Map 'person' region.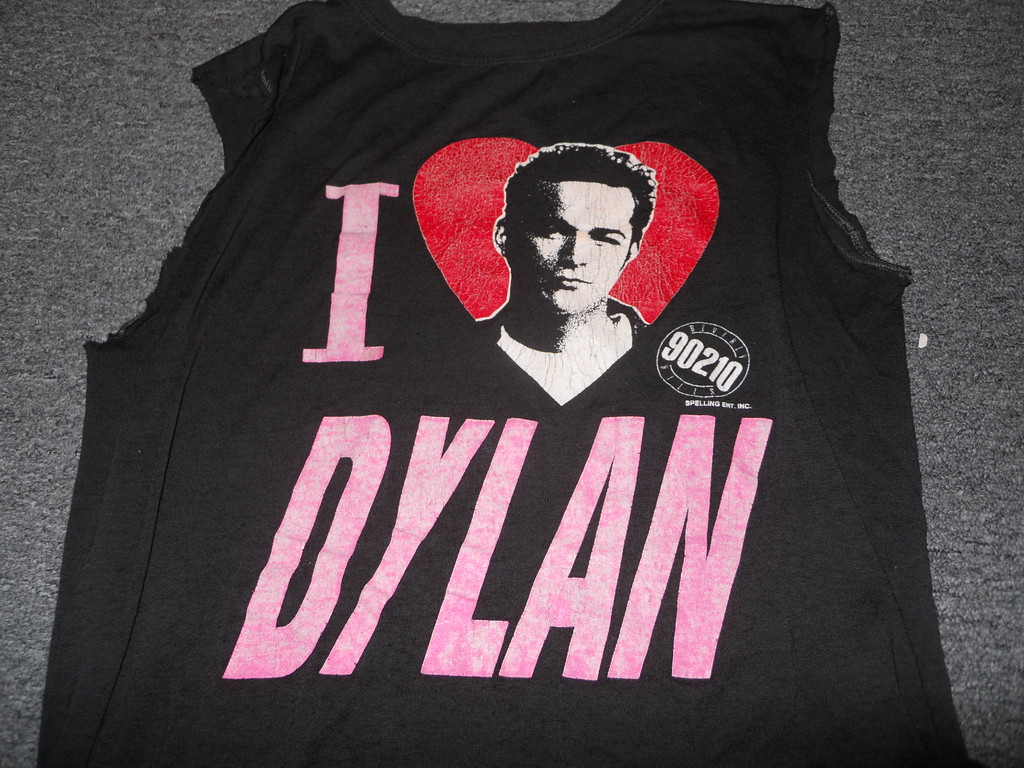
Mapped to (x1=450, y1=116, x2=705, y2=417).
